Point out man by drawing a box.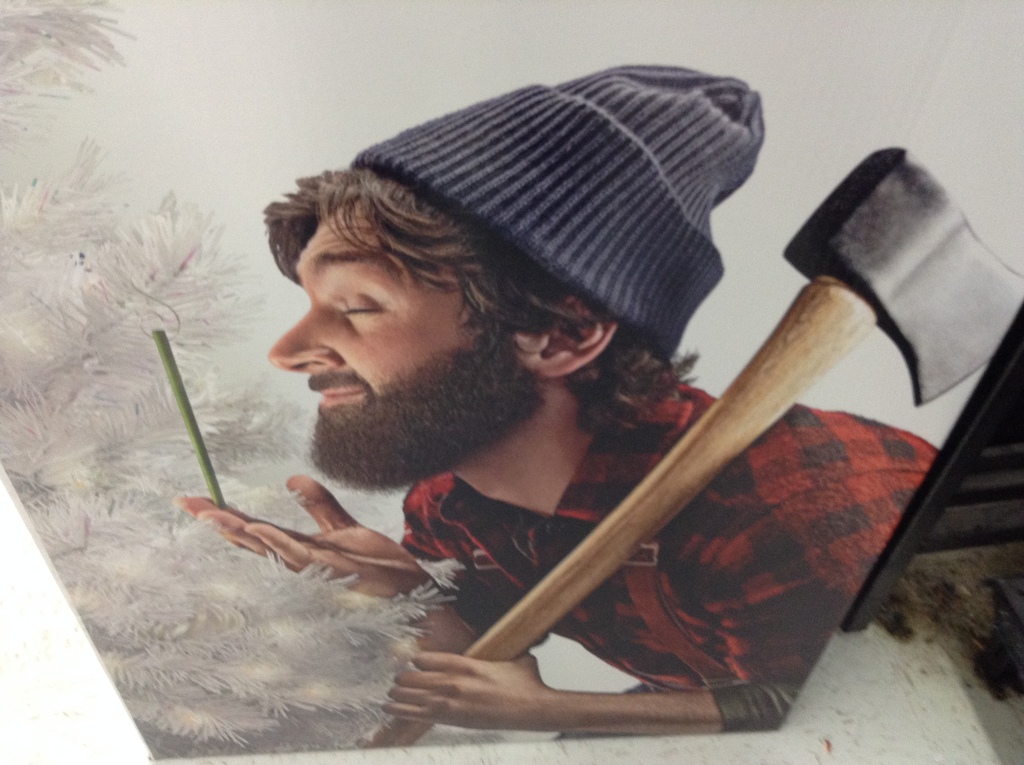
Rect(229, 128, 981, 744).
